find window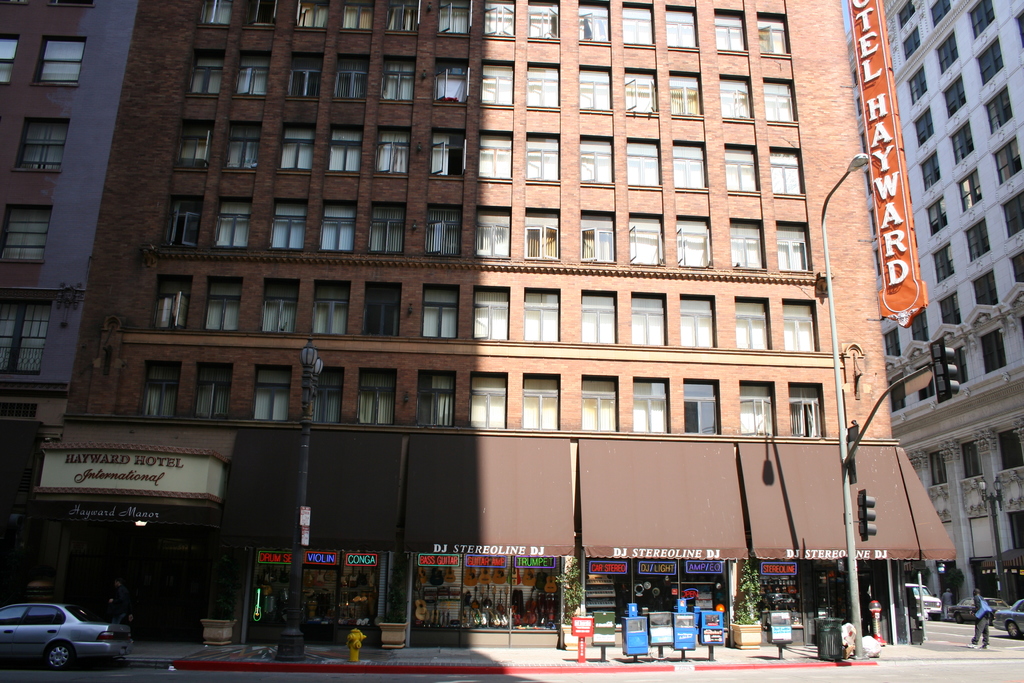
[left=174, top=117, right=211, bottom=171]
